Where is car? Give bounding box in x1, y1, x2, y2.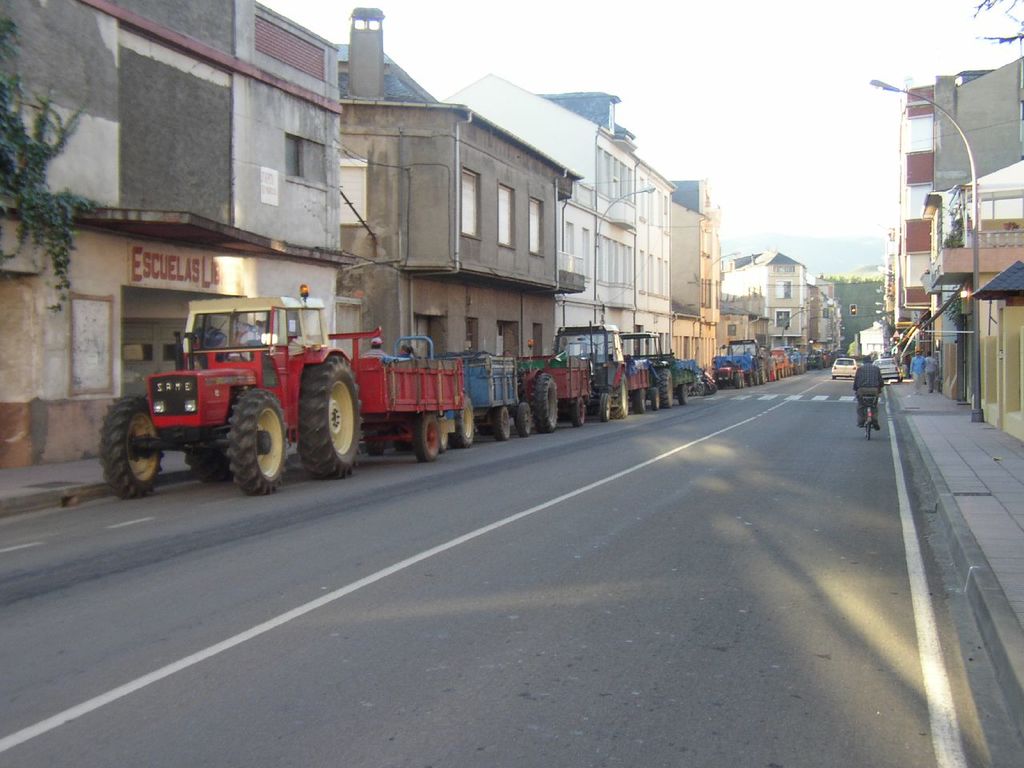
834, 357, 858, 378.
